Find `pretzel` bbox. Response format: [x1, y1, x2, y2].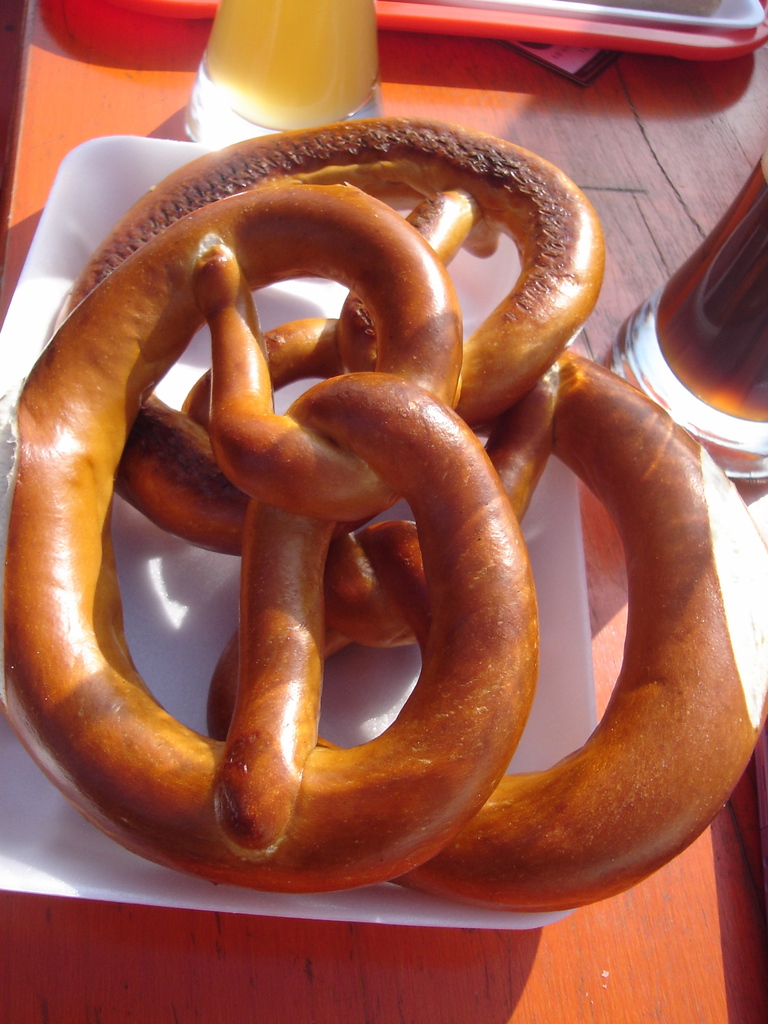
[45, 113, 767, 917].
